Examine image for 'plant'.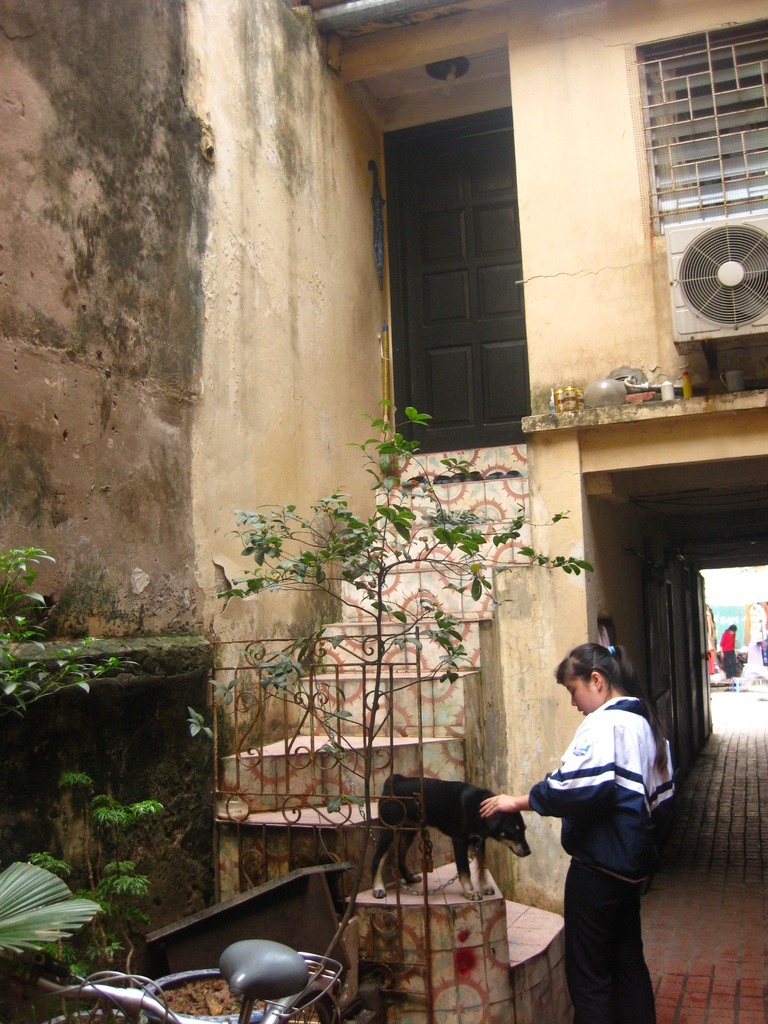
Examination result: Rect(182, 403, 589, 895).
